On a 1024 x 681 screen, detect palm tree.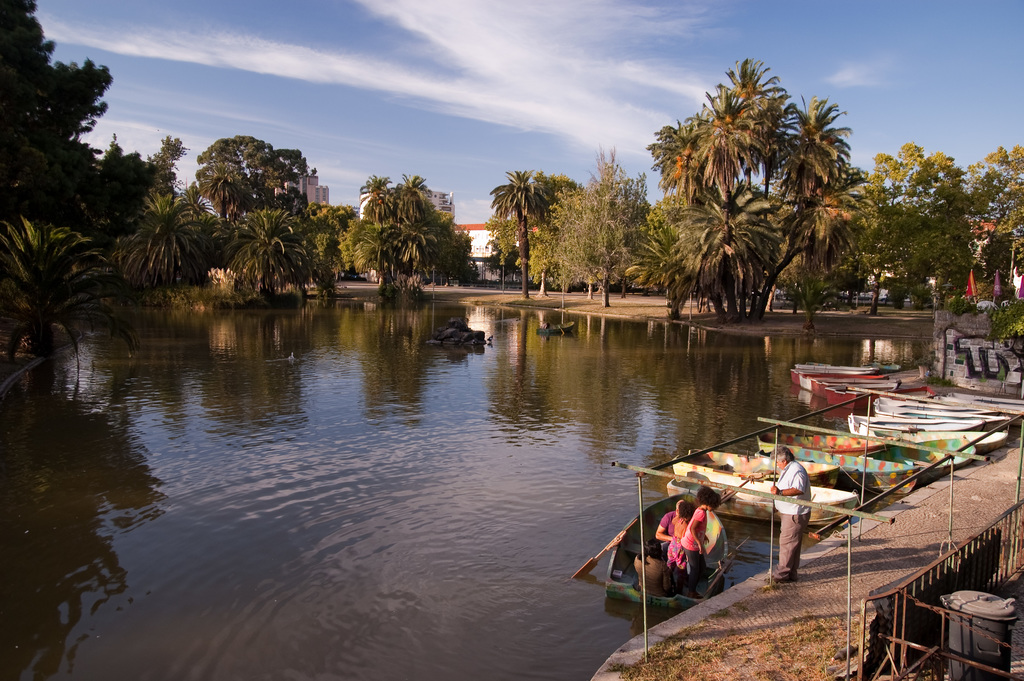
BBox(1, 217, 102, 346).
